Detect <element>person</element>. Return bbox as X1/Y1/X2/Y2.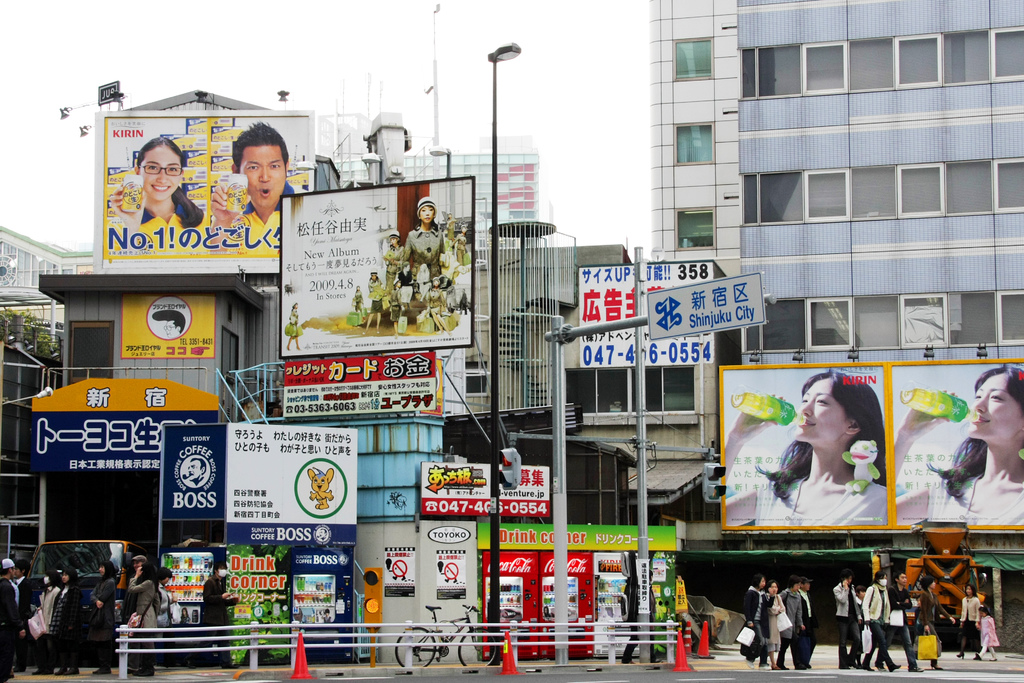
717/367/884/529.
